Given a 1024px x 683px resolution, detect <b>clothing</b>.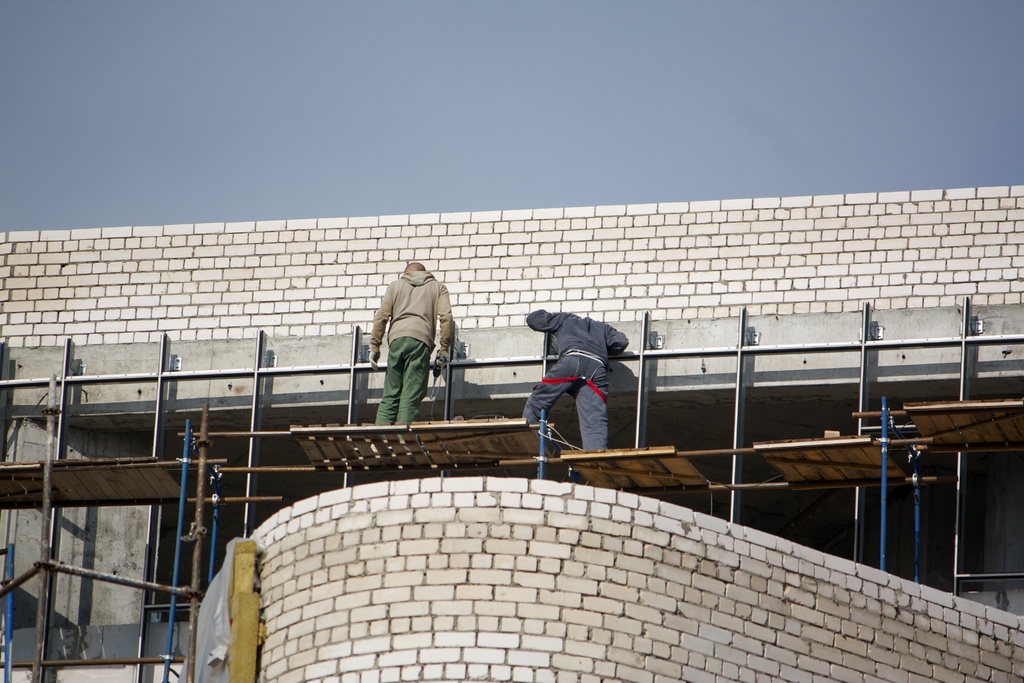
532/311/636/473.
